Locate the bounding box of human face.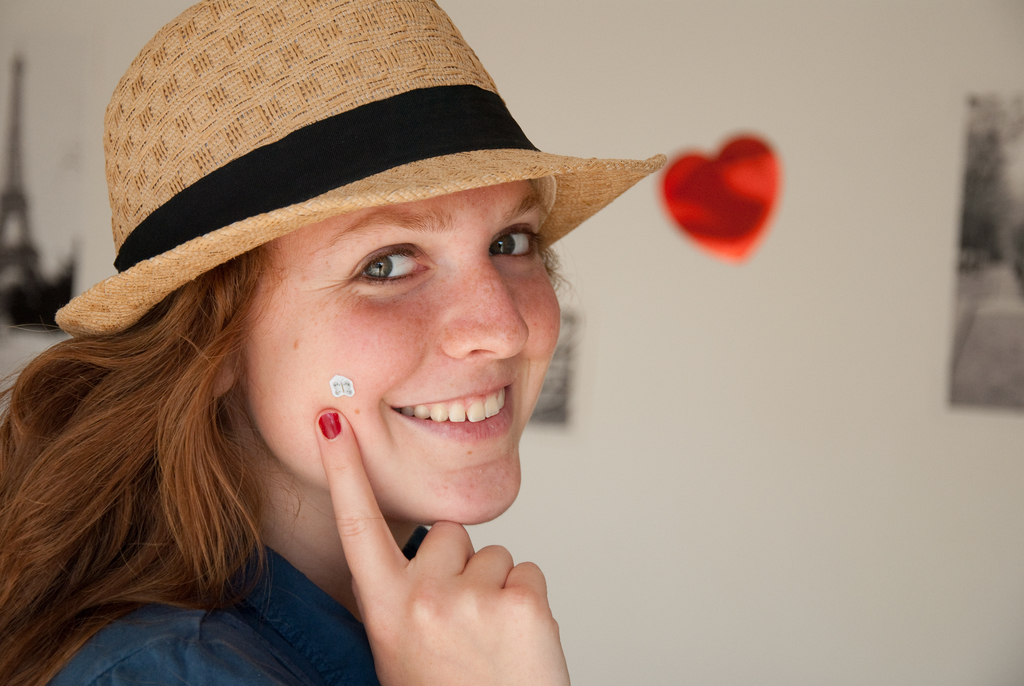
Bounding box: 243/176/562/525.
